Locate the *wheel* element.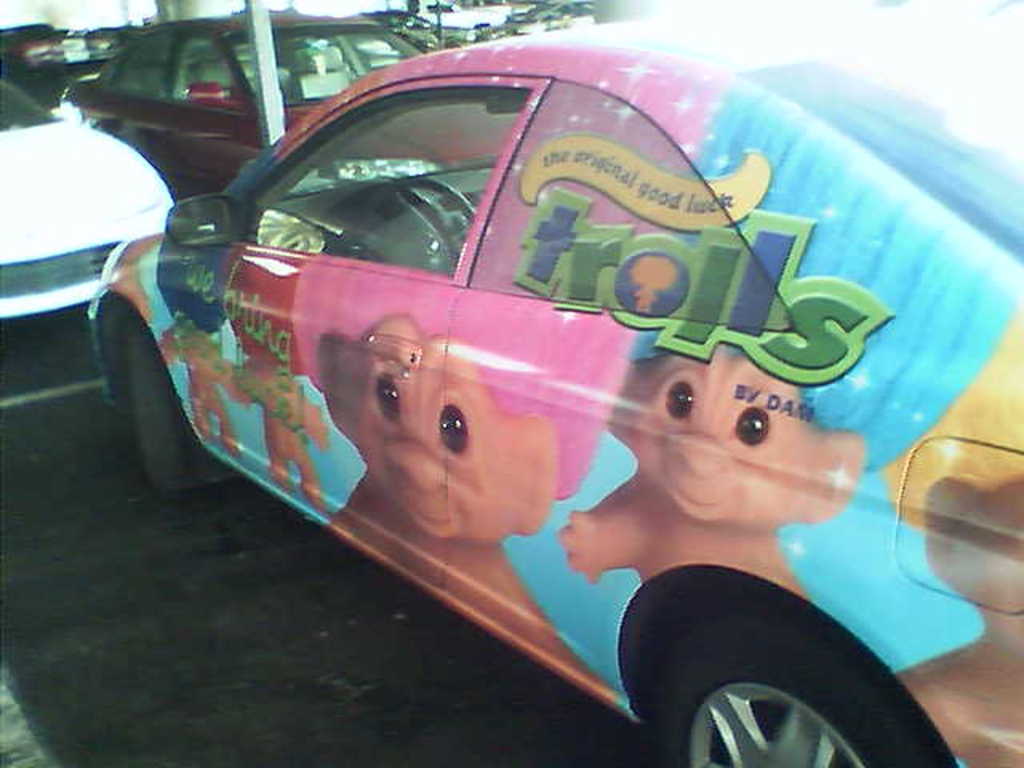
Element bbox: bbox(642, 634, 930, 767).
